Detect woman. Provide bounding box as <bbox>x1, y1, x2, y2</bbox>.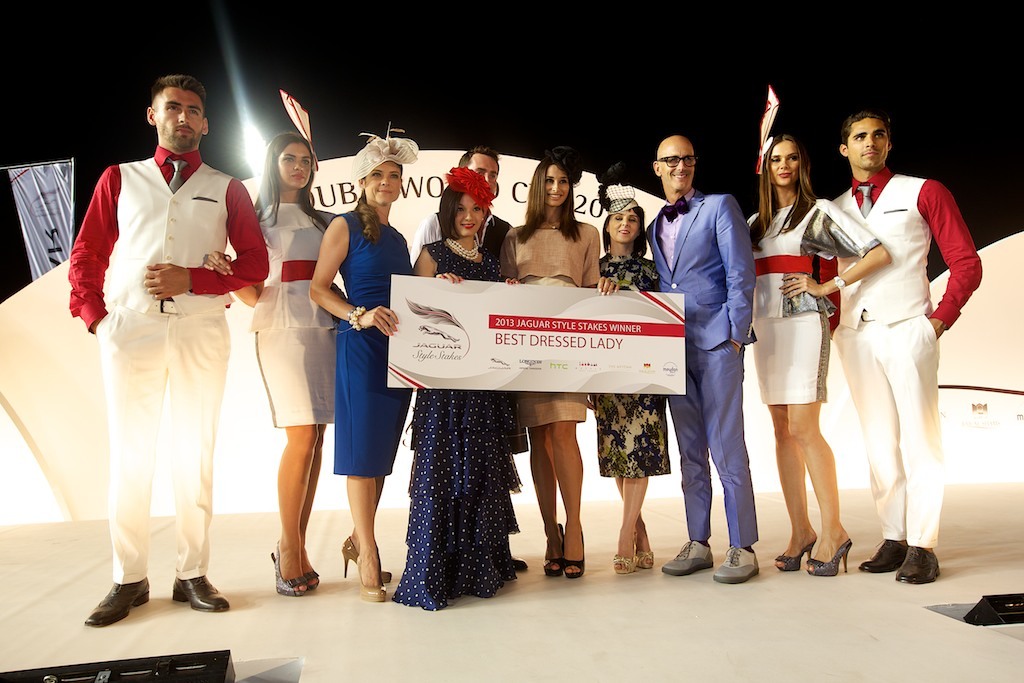
<bbox>579, 170, 663, 584</bbox>.
